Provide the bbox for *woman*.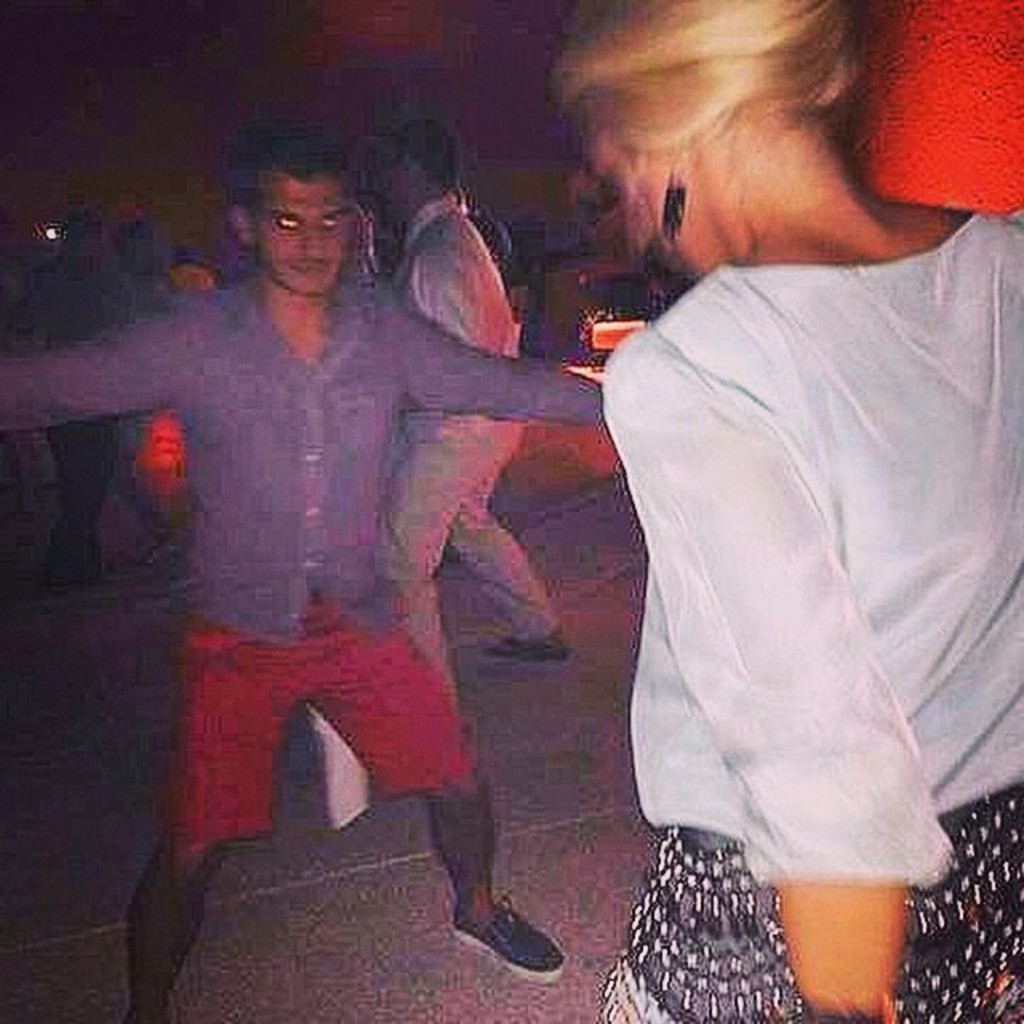
598, 0, 1022, 1022.
